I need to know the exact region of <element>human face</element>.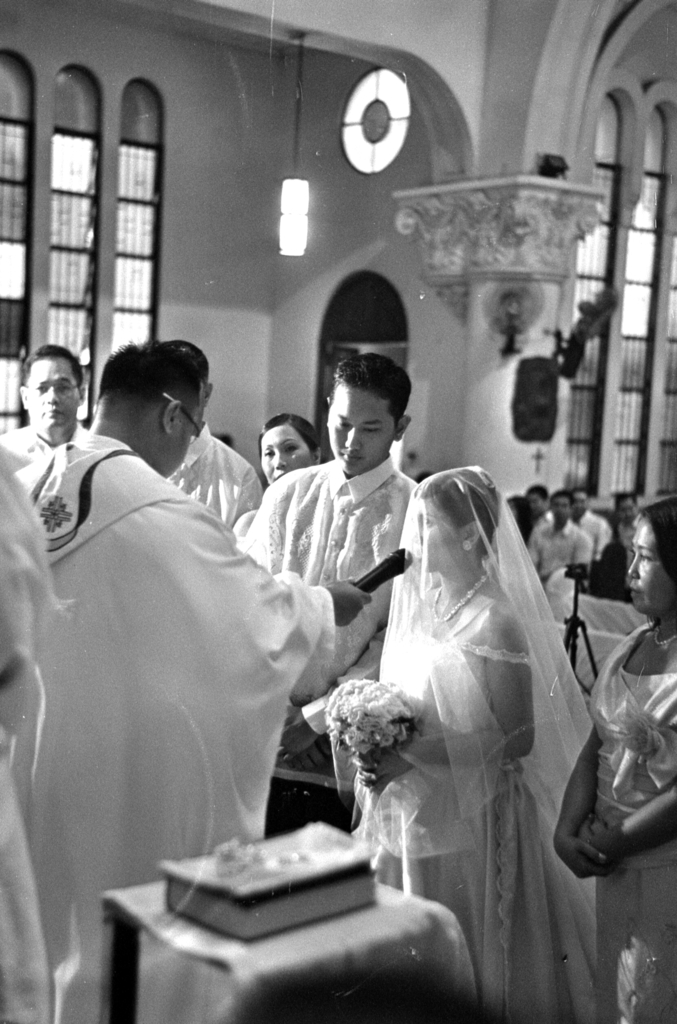
Region: locate(628, 517, 676, 608).
